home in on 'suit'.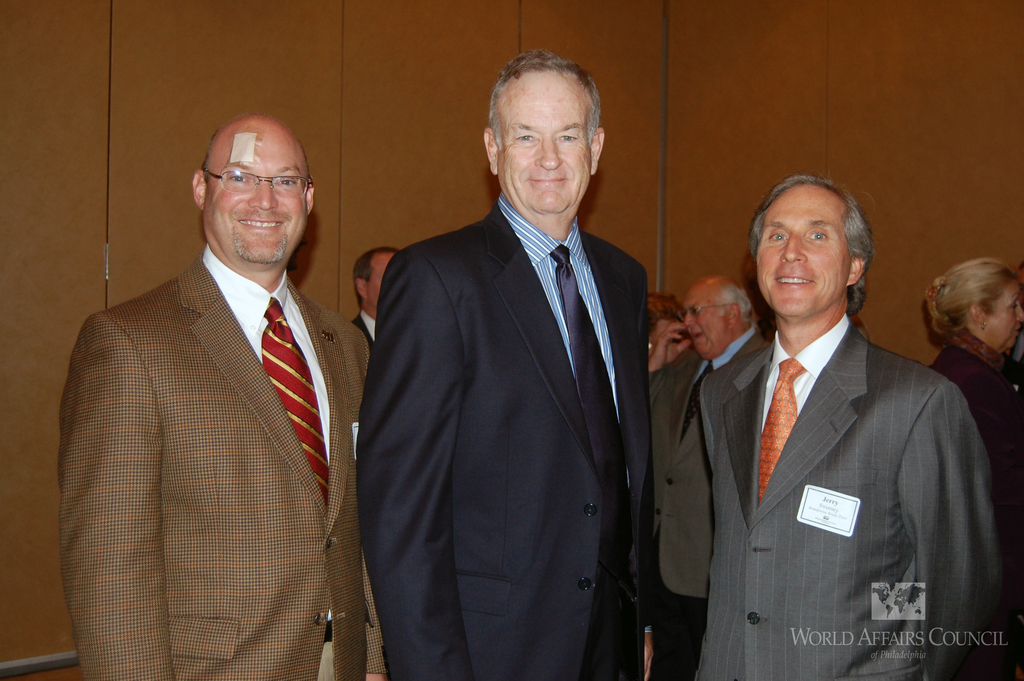
Homed in at box(351, 311, 378, 349).
